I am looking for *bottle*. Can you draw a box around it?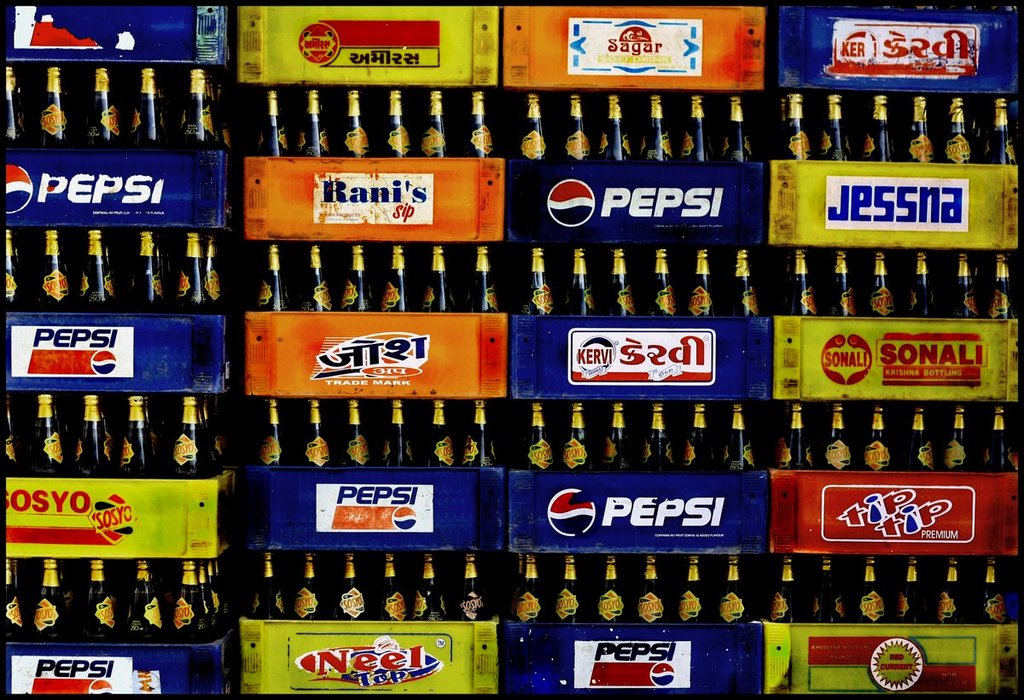
Sure, the bounding box is pyautogui.locateOnScreen(608, 246, 637, 322).
